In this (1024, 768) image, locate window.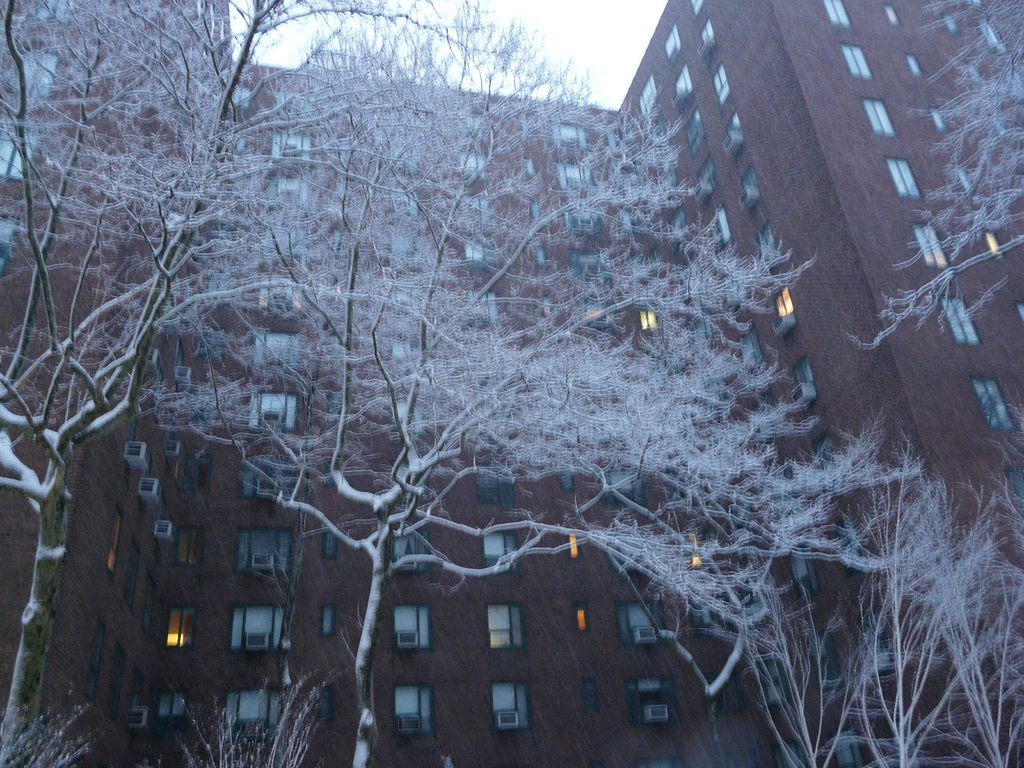
Bounding box: box=[620, 209, 630, 234].
